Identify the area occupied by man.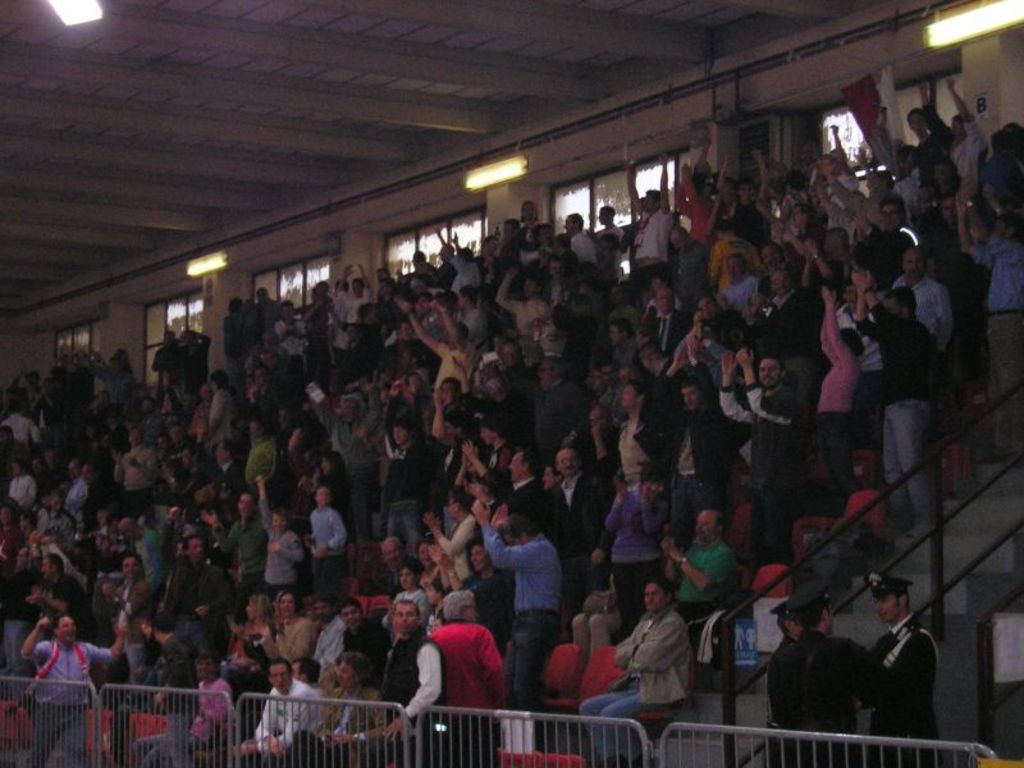
Area: detection(22, 617, 123, 767).
